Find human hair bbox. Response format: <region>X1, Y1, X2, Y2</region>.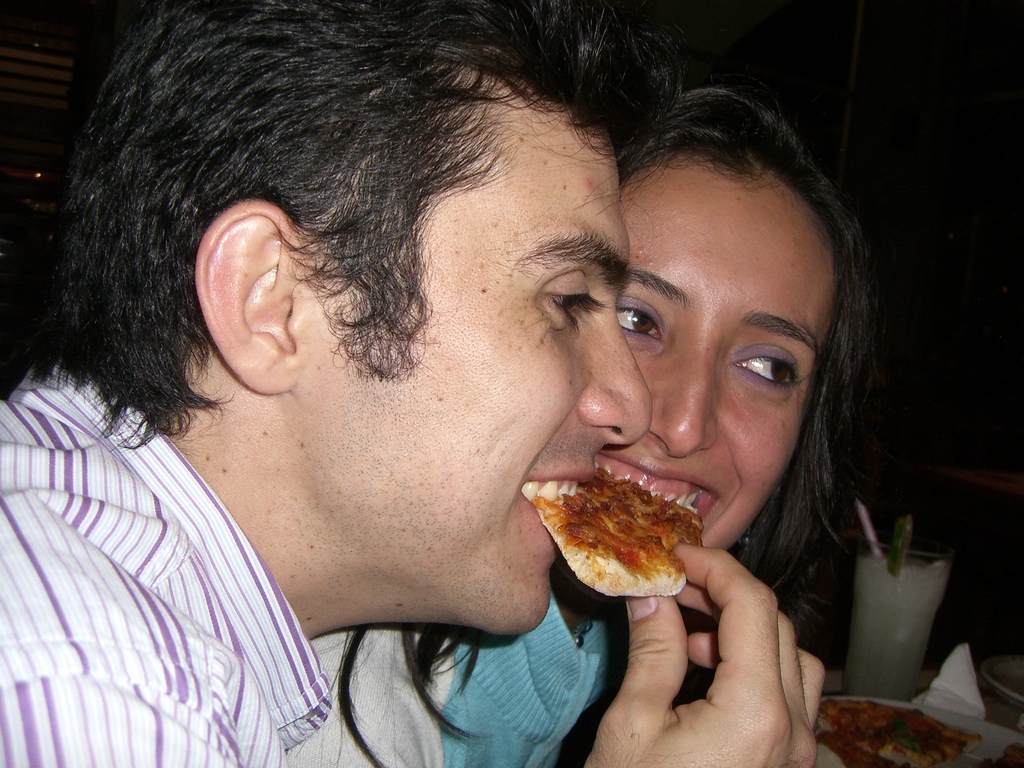
<region>58, 0, 730, 463</region>.
